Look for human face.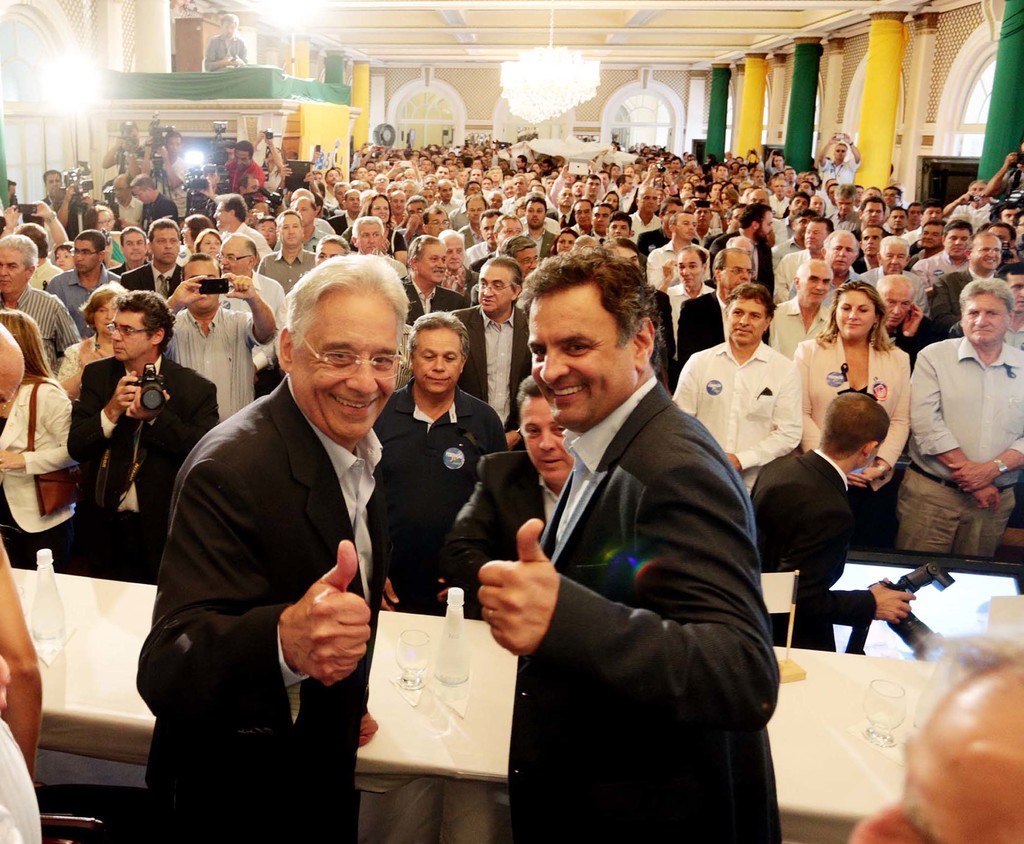
Found: l=390, t=194, r=406, b=214.
